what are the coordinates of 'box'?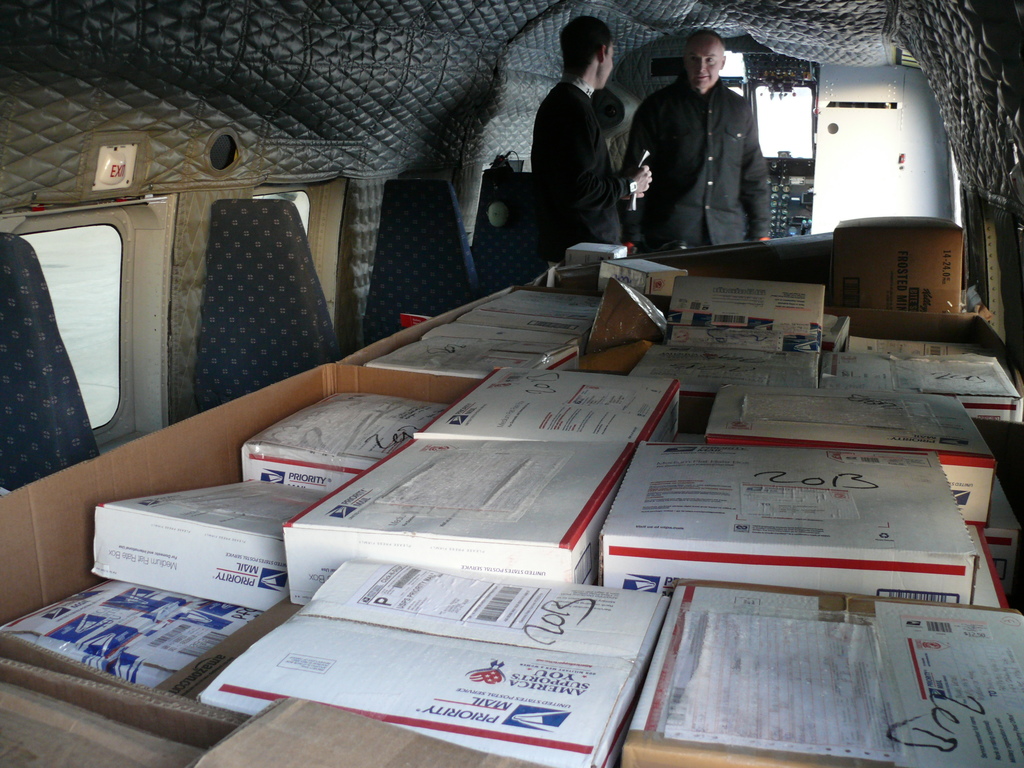
box(409, 365, 678, 445).
